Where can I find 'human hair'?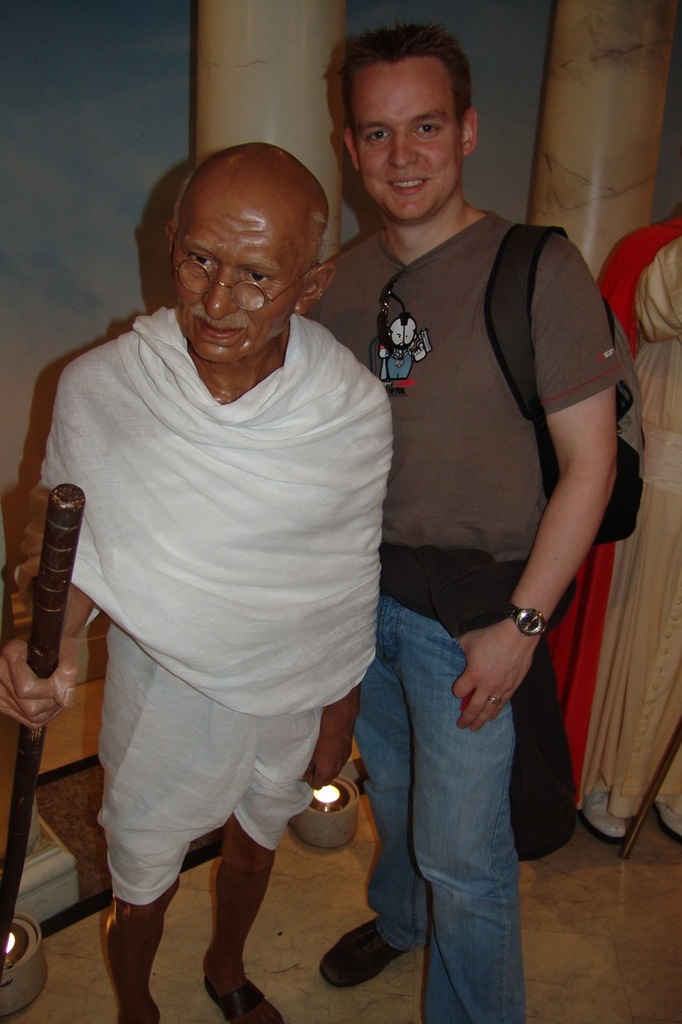
You can find it at l=343, t=25, r=481, b=130.
